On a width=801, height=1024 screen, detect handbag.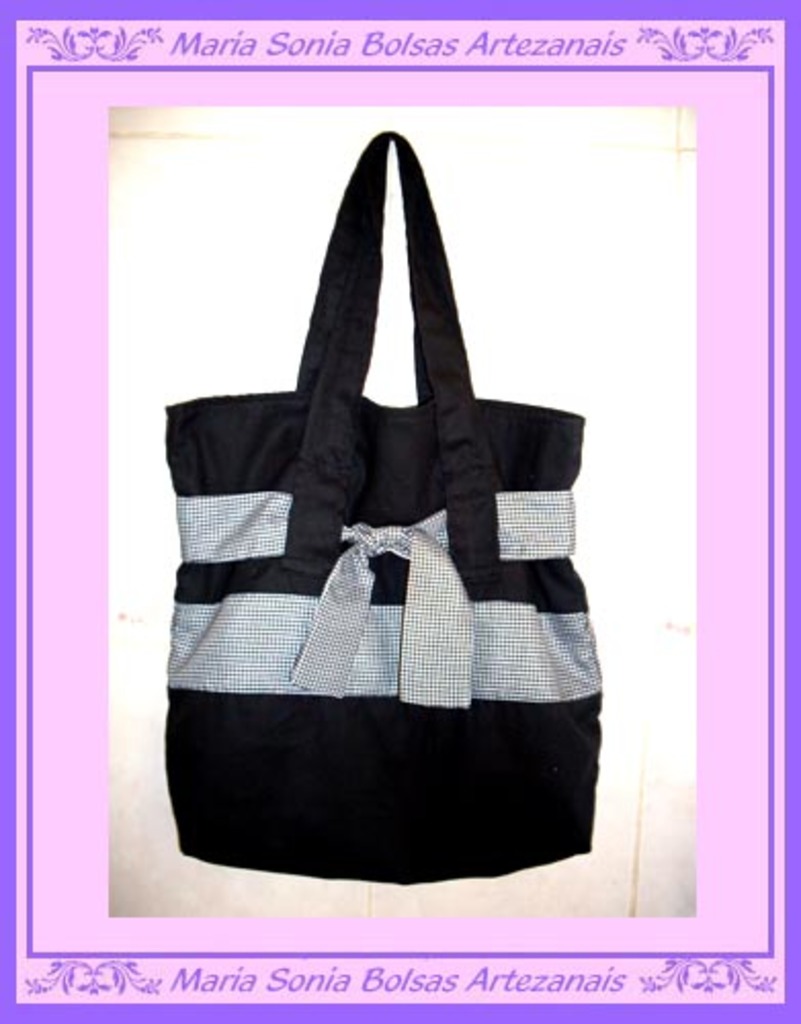
x1=164, y1=131, x2=600, y2=883.
